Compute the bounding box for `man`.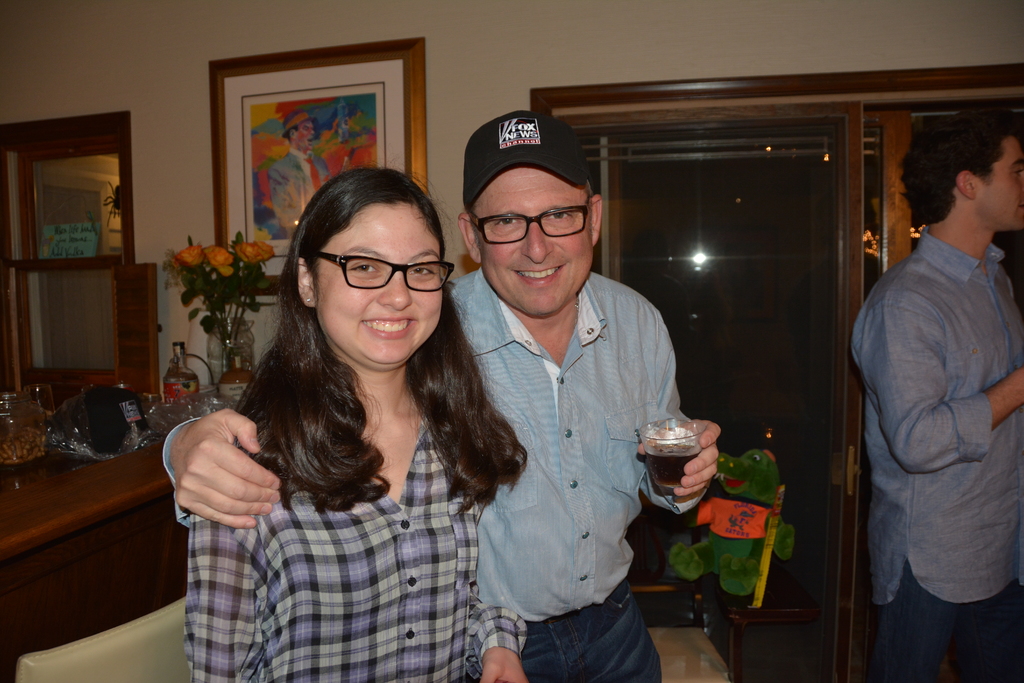
region(163, 107, 724, 682).
